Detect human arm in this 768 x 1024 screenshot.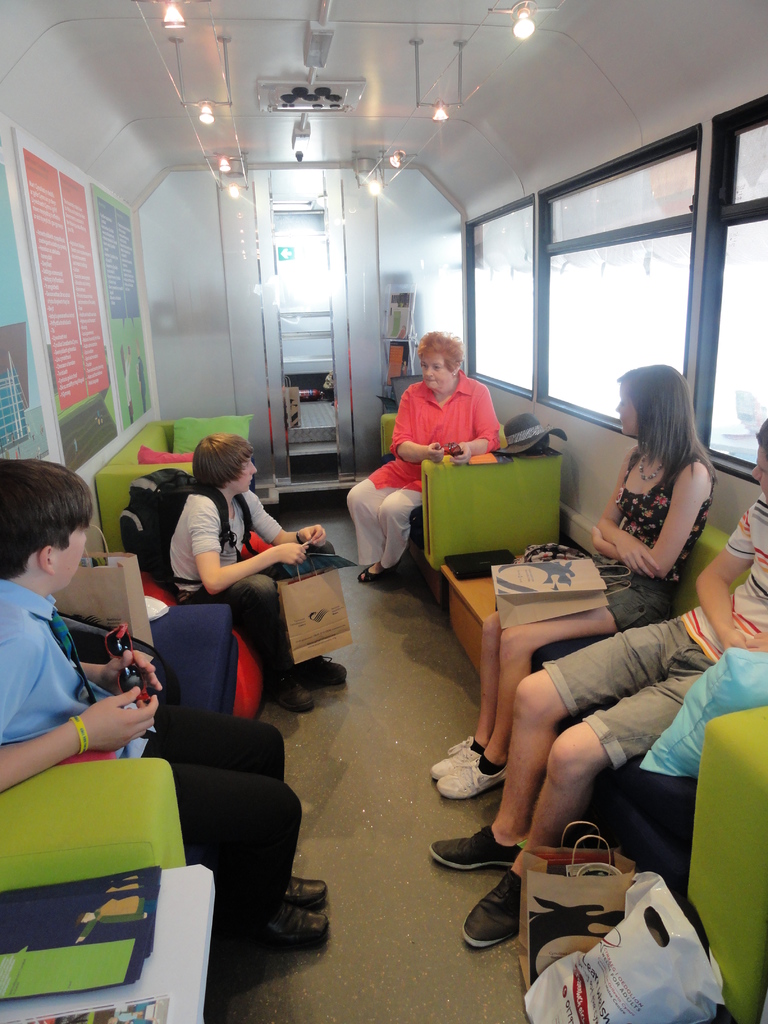
Detection: pyautogui.locateOnScreen(589, 470, 704, 575).
